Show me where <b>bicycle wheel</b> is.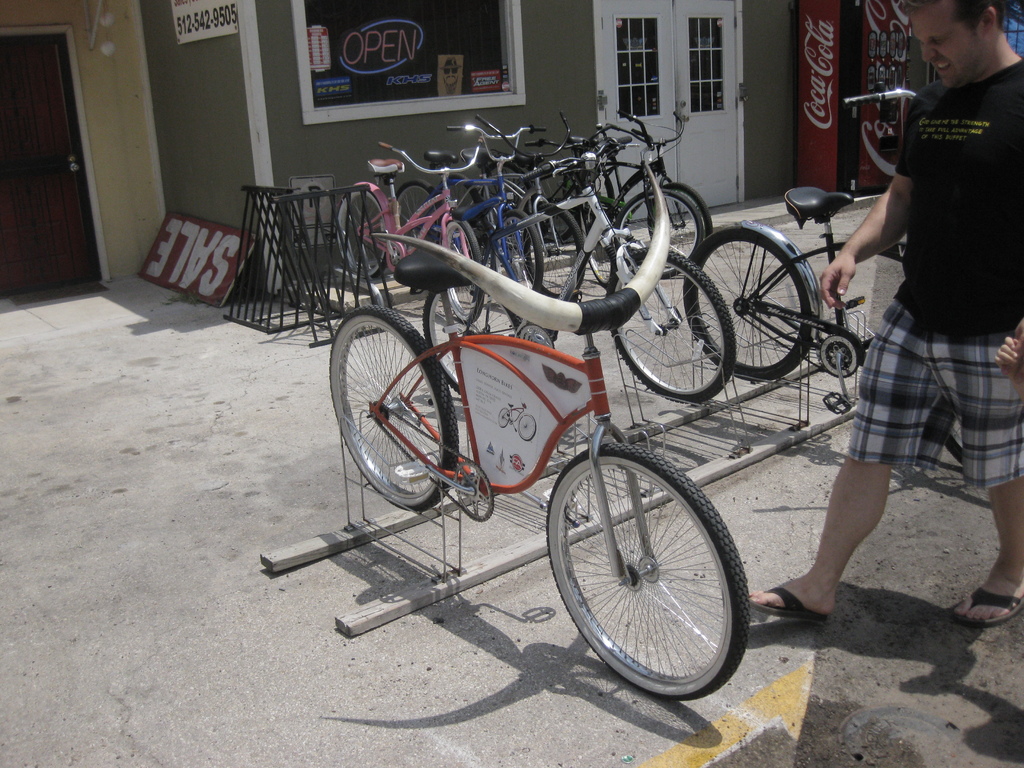
<b>bicycle wheel</b> is at [521, 200, 588, 303].
